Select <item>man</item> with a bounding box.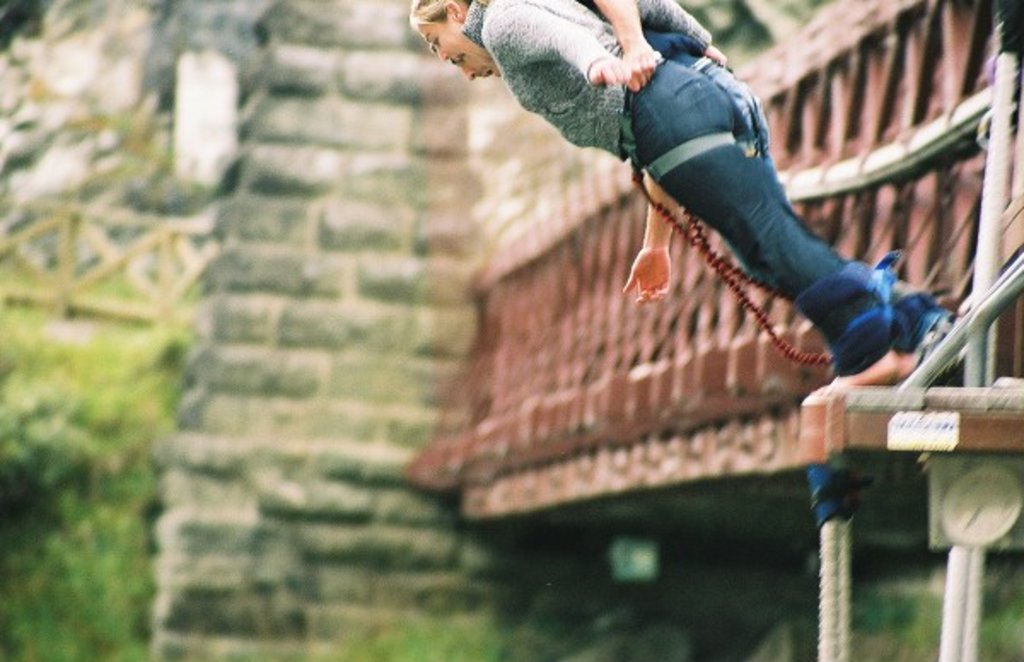
region(442, 10, 928, 379).
